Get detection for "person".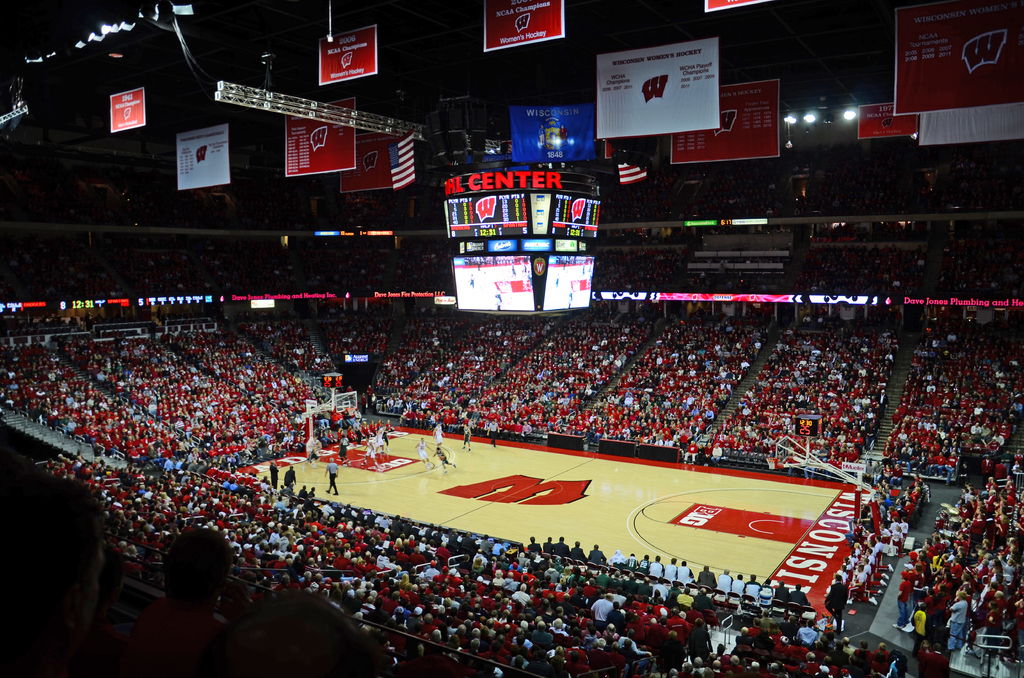
Detection: 636:551:650:577.
